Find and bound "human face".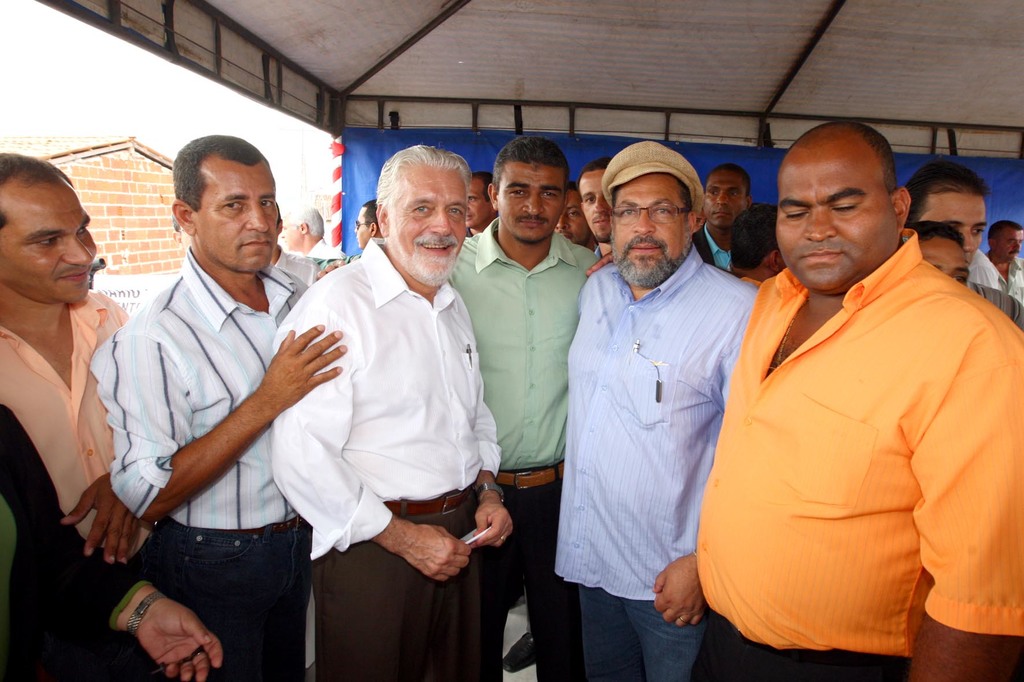
Bound: [192,163,286,267].
